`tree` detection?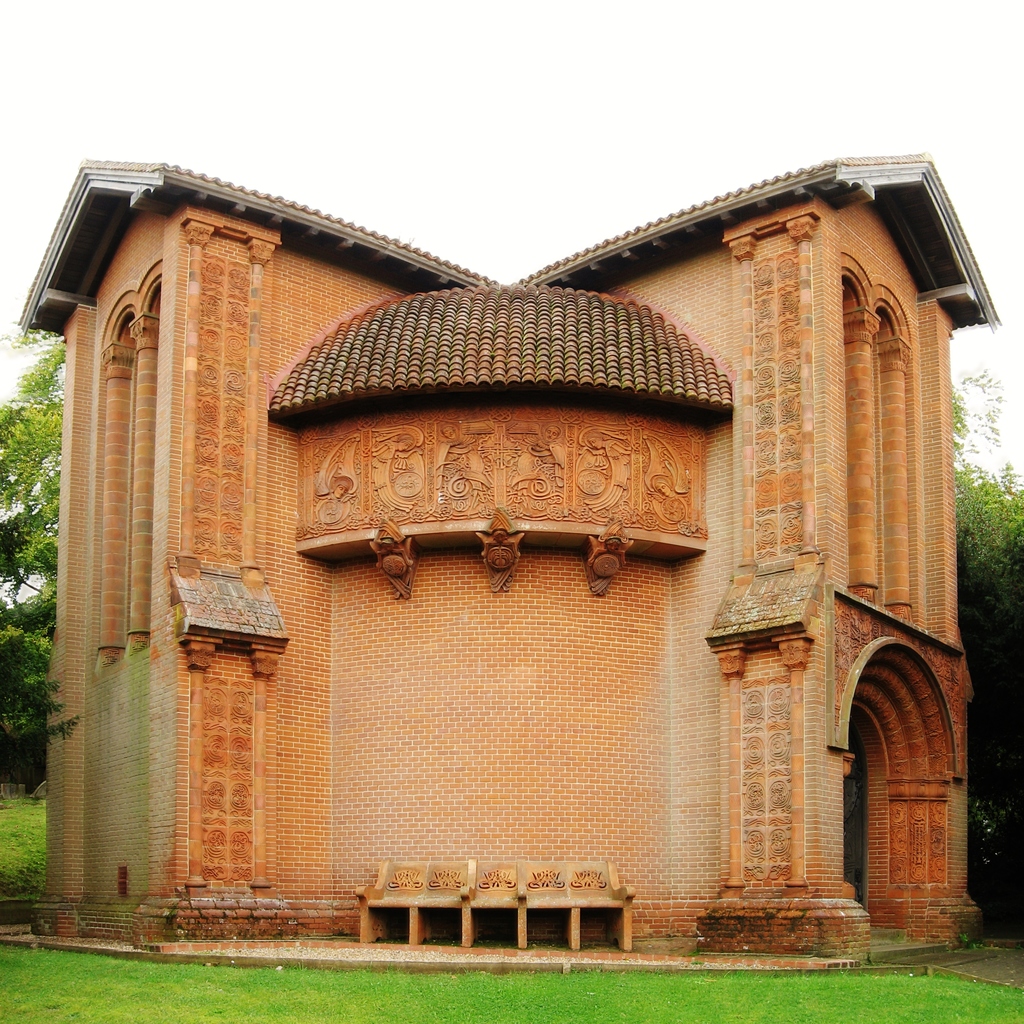
BBox(0, 326, 67, 764)
